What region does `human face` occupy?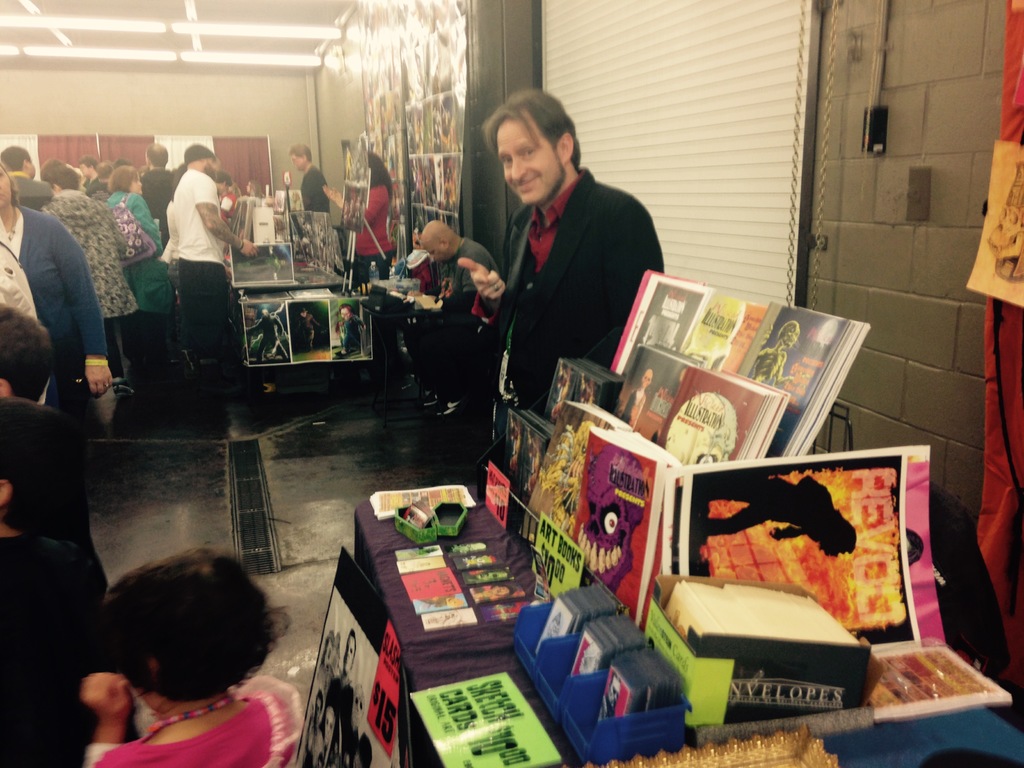
[left=420, top=241, right=449, bottom=260].
